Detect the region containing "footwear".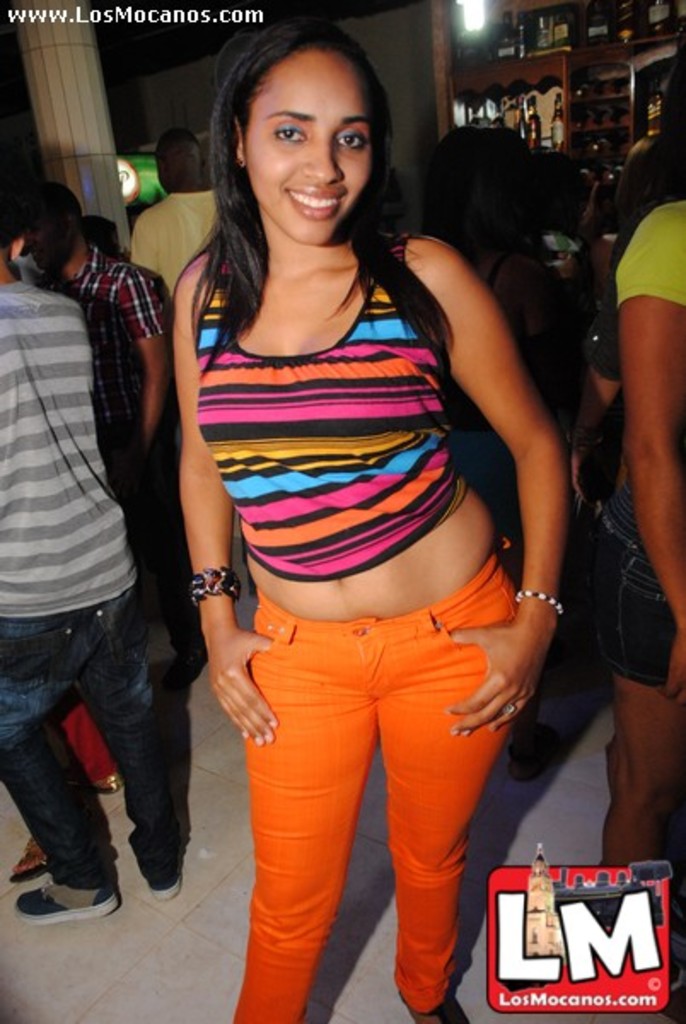
[left=512, top=724, right=568, bottom=770].
